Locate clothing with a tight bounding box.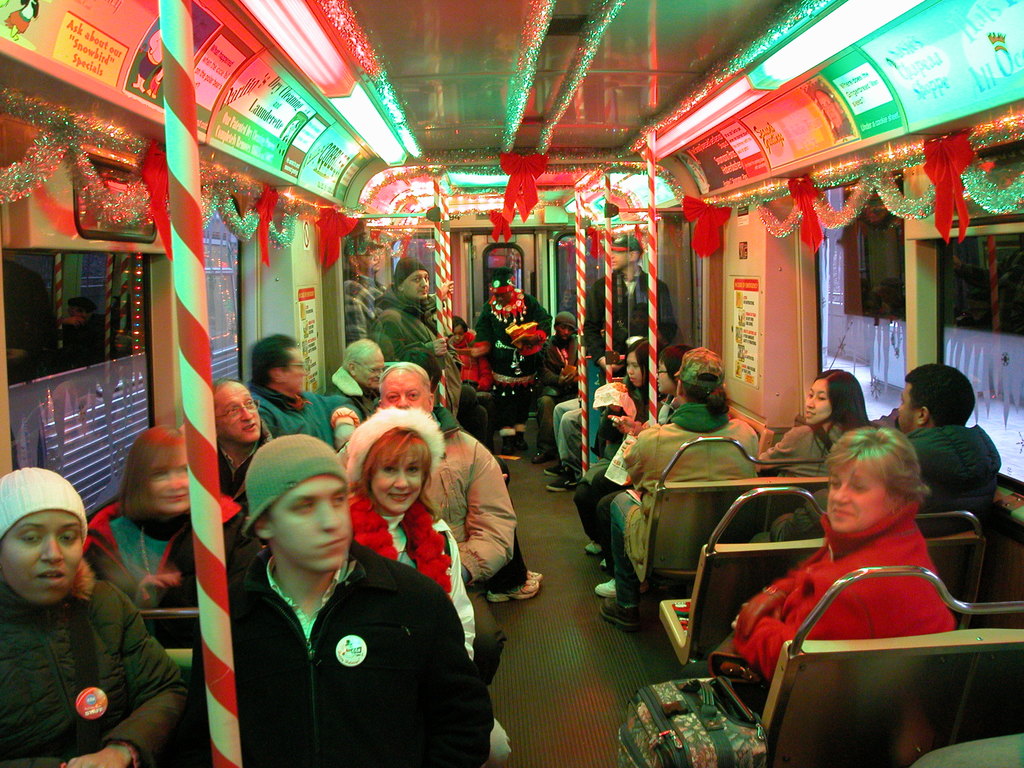
(left=0, top=577, right=193, bottom=767).
